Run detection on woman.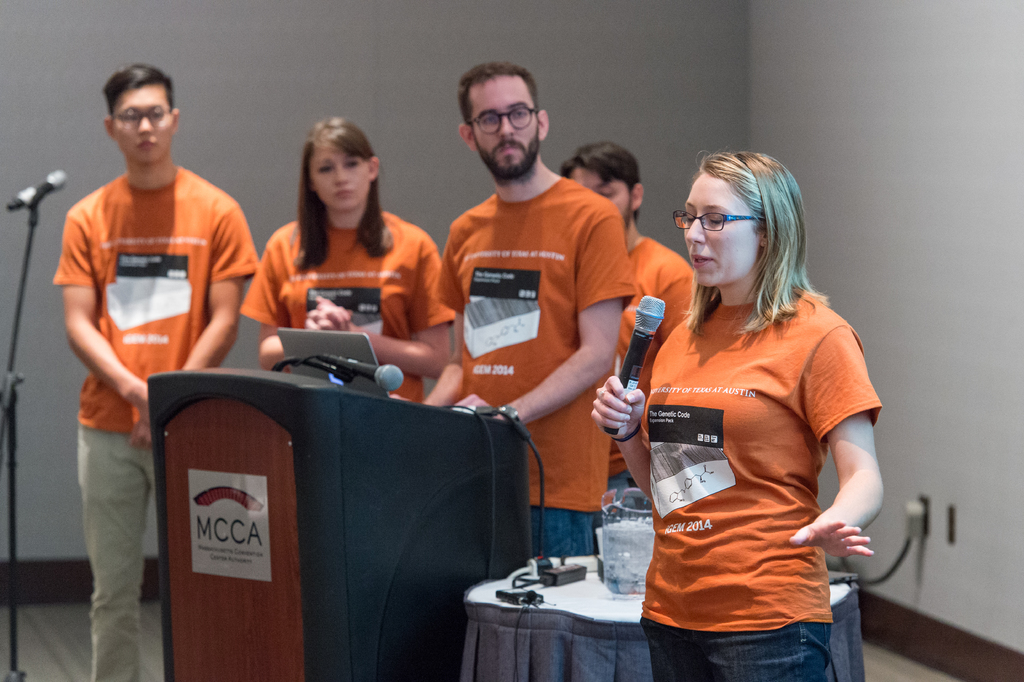
Result: 593:140:889:681.
